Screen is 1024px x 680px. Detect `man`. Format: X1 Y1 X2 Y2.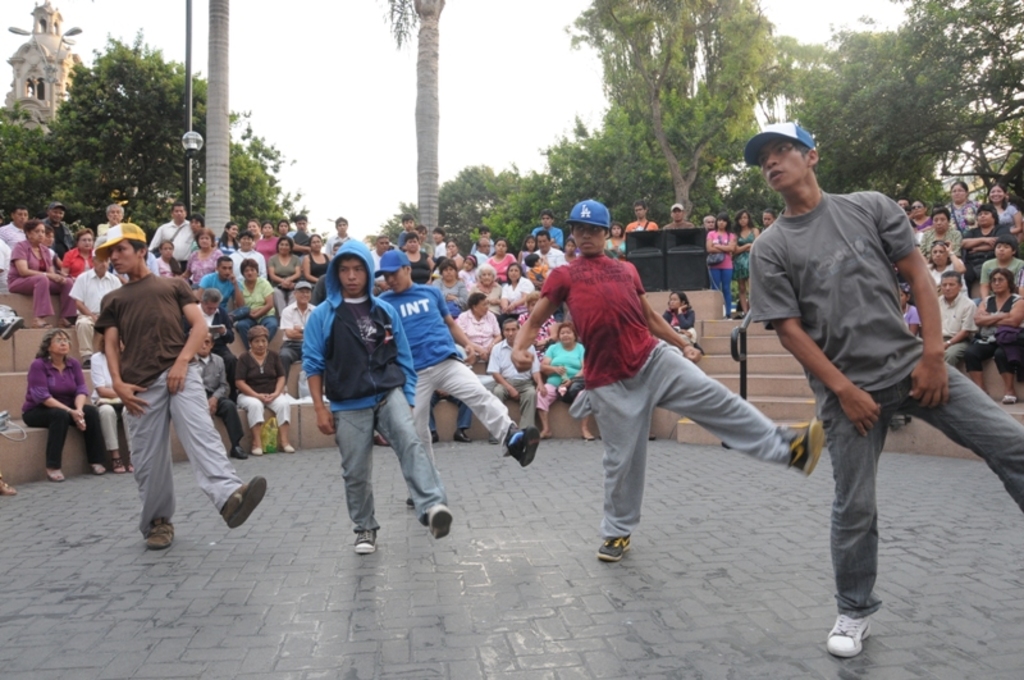
197 254 238 327.
